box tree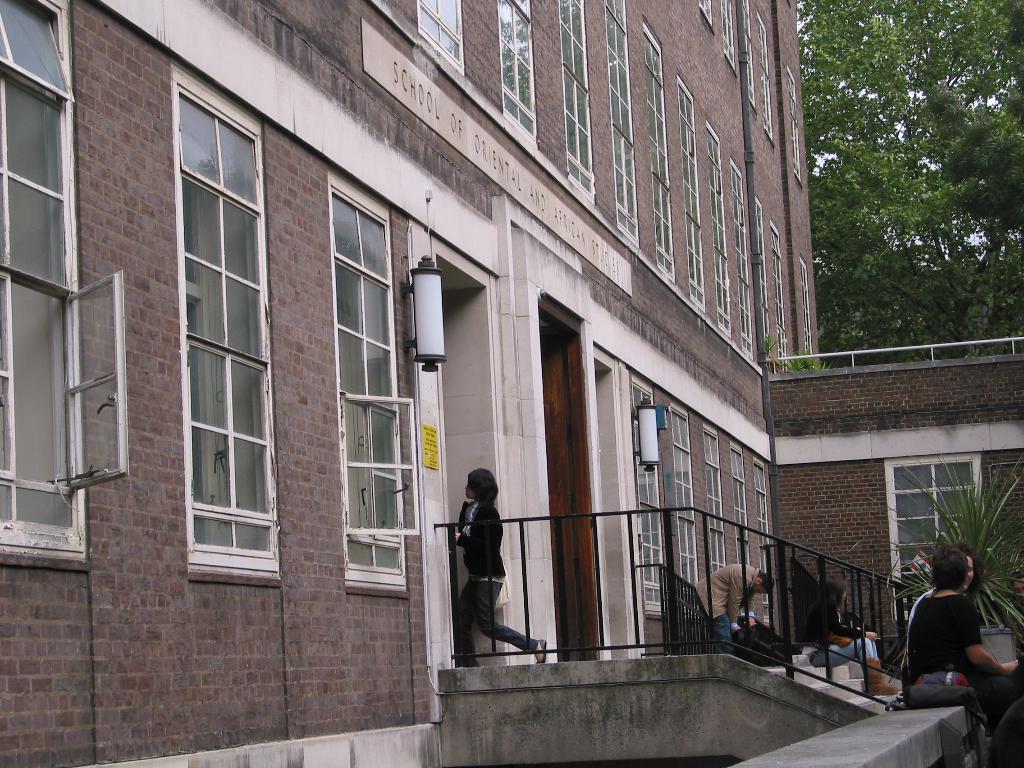
left=819, top=0, right=1023, bottom=360
